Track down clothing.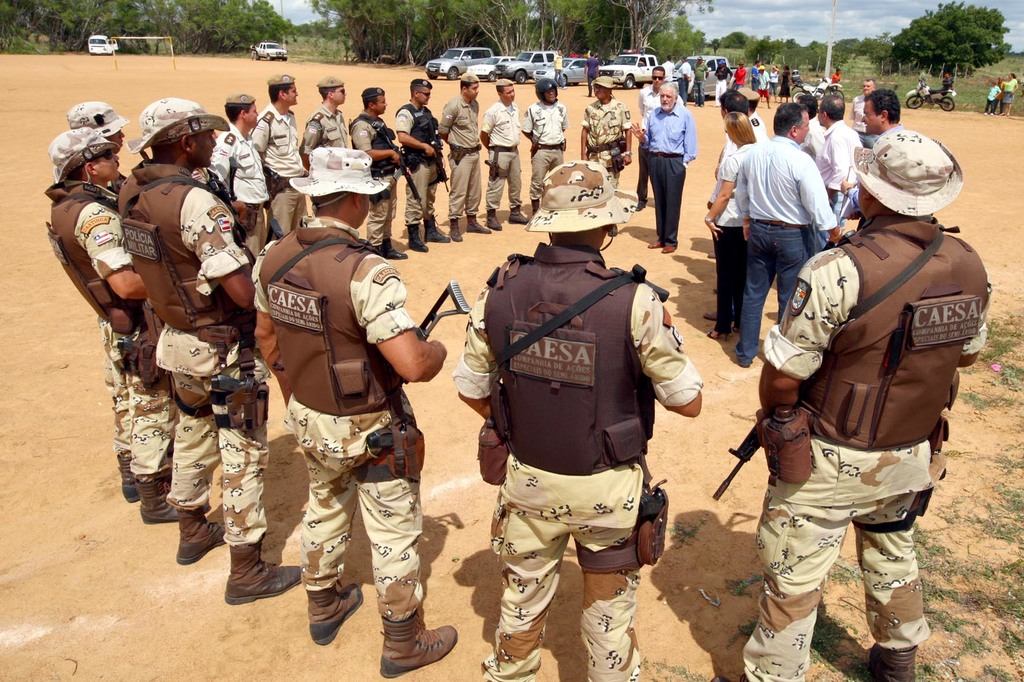
Tracked to Rect(751, 67, 760, 90).
